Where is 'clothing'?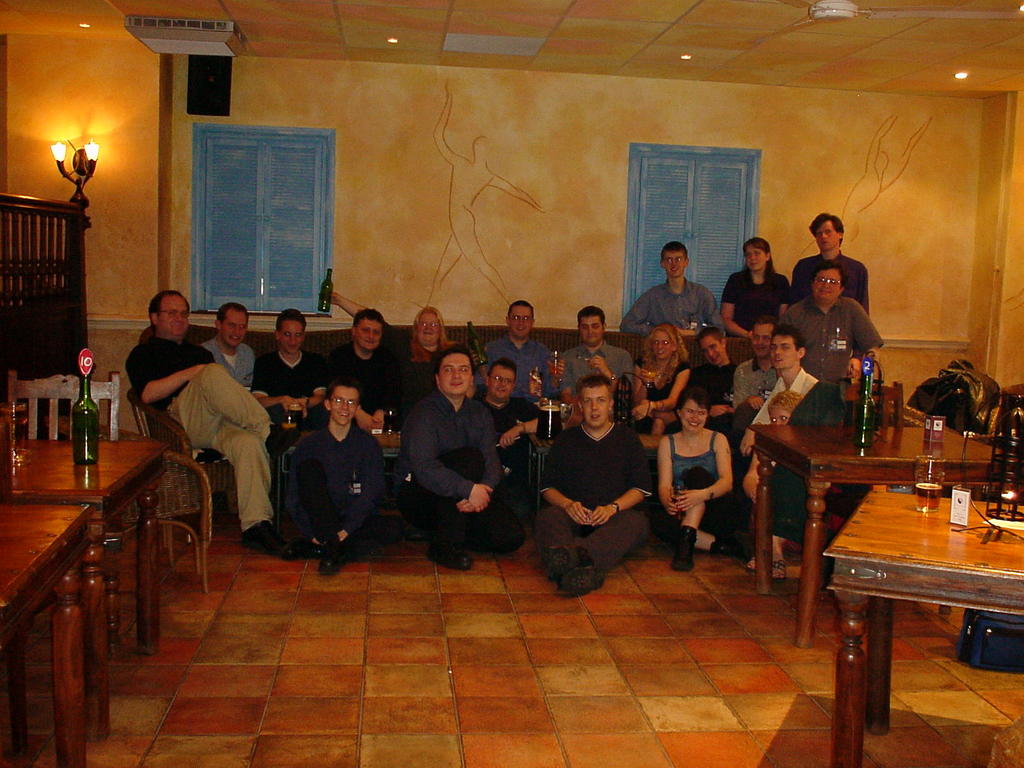
<bbox>776, 290, 883, 395</bbox>.
